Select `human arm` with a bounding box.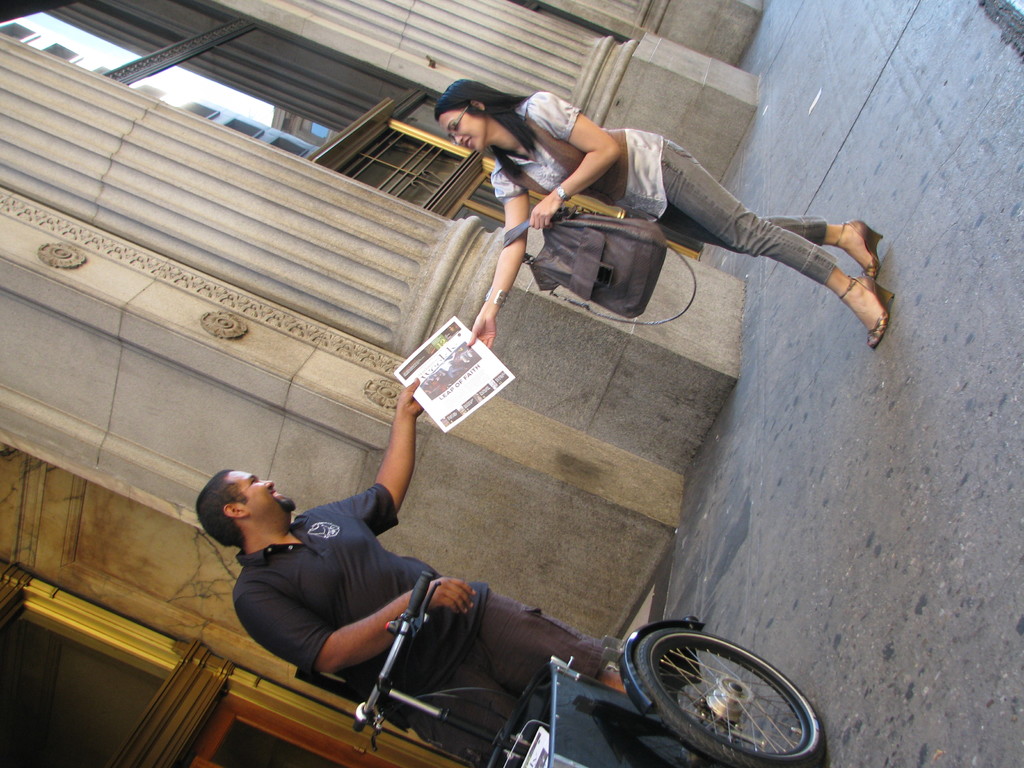
(232, 574, 477, 675).
